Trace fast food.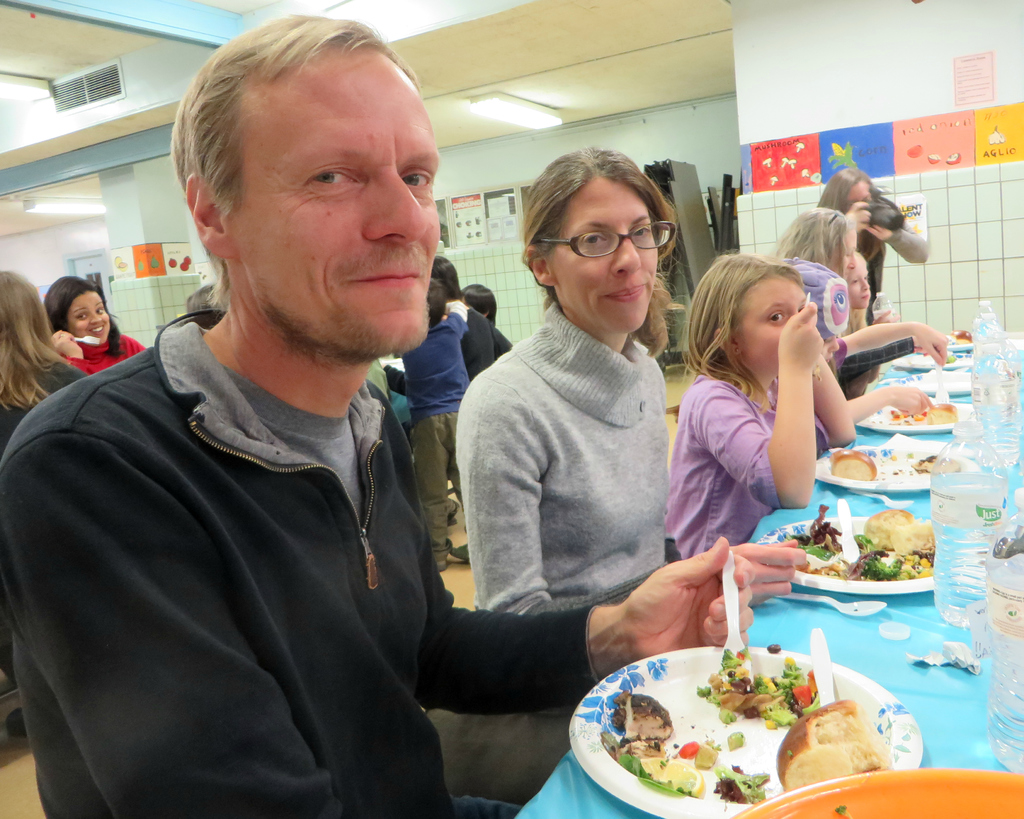
Traced to {"left": 605, "top": 655, "right": 892, "bottom": 799}.
